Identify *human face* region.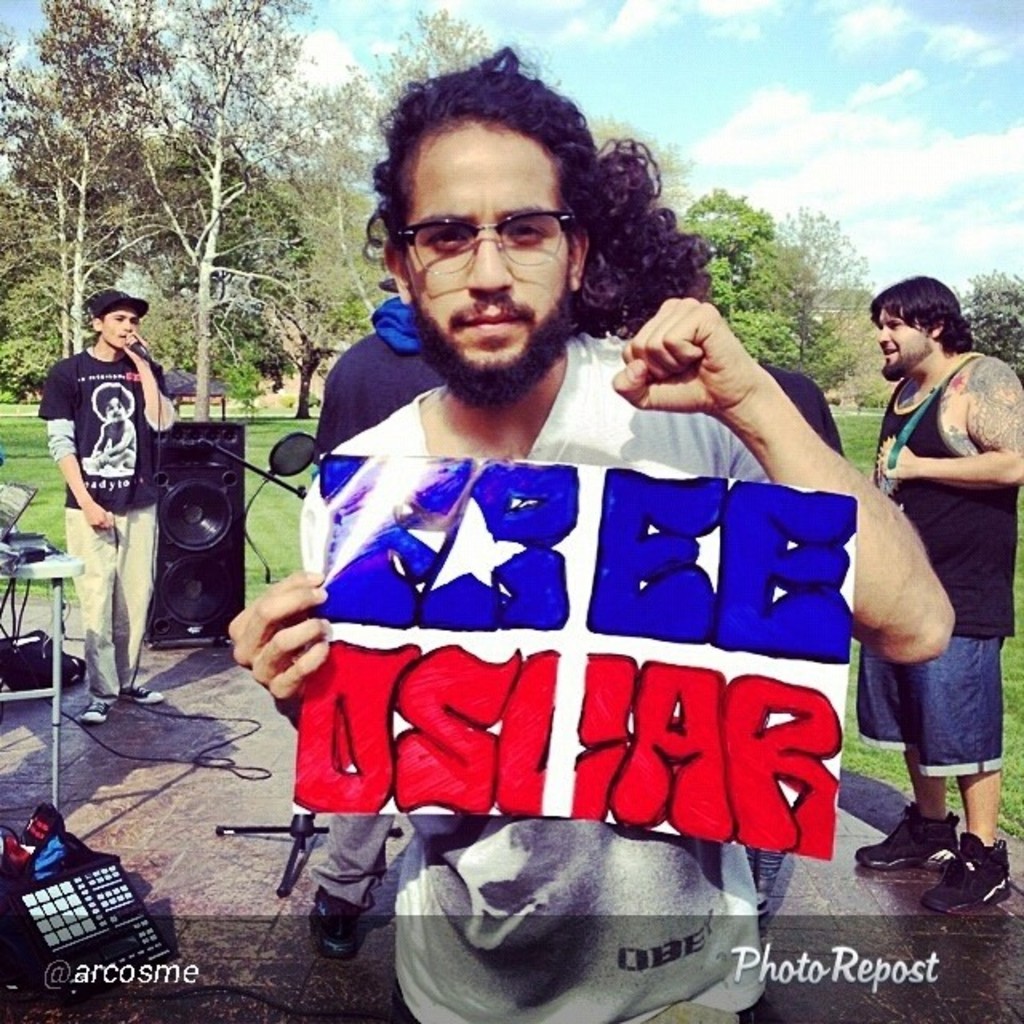
Region: 872/310/933/368.
